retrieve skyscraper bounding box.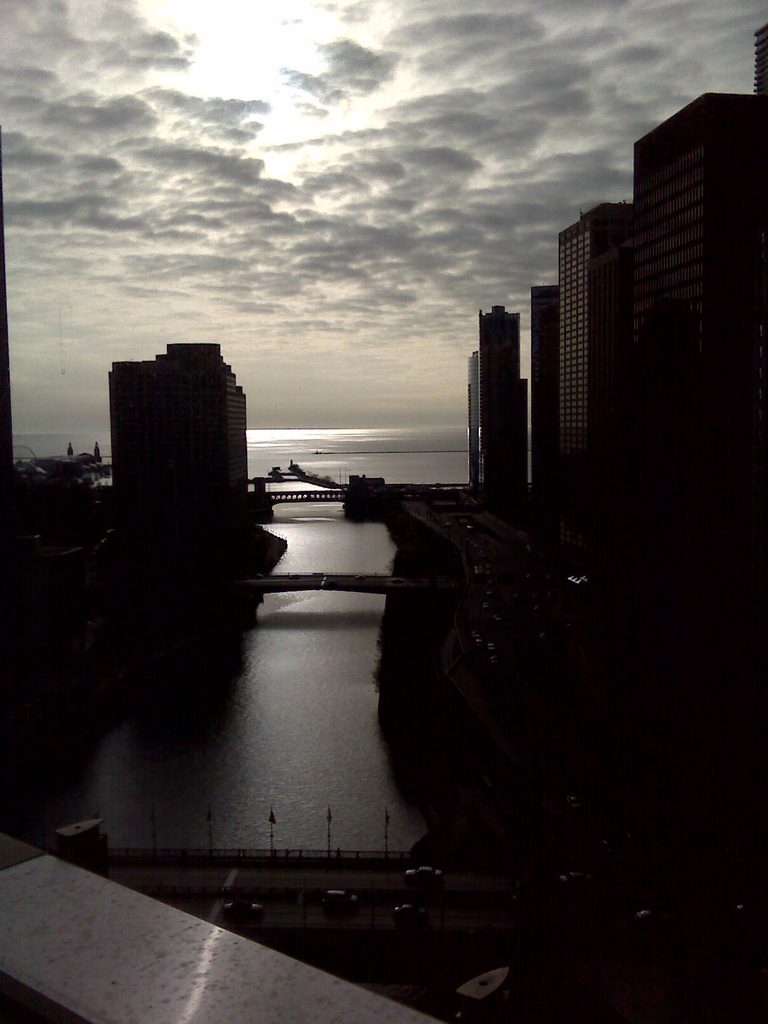
Bounding box: left=107, top=345, right=247, bottom=513.
